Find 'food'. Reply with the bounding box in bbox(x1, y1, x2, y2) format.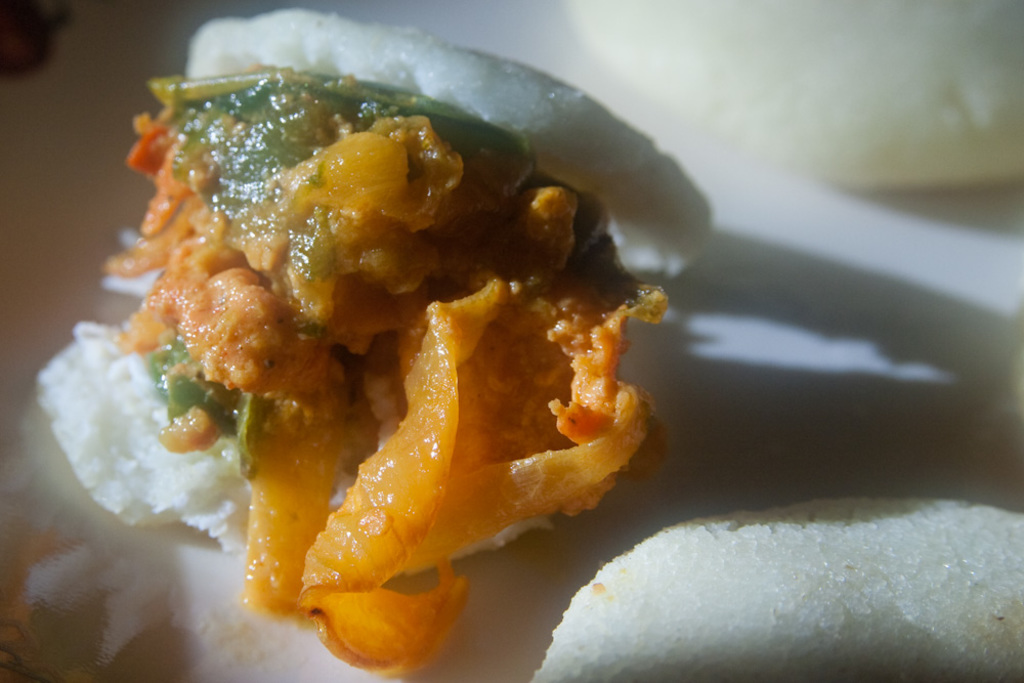
bbox(566, 7, 1015, 189).
